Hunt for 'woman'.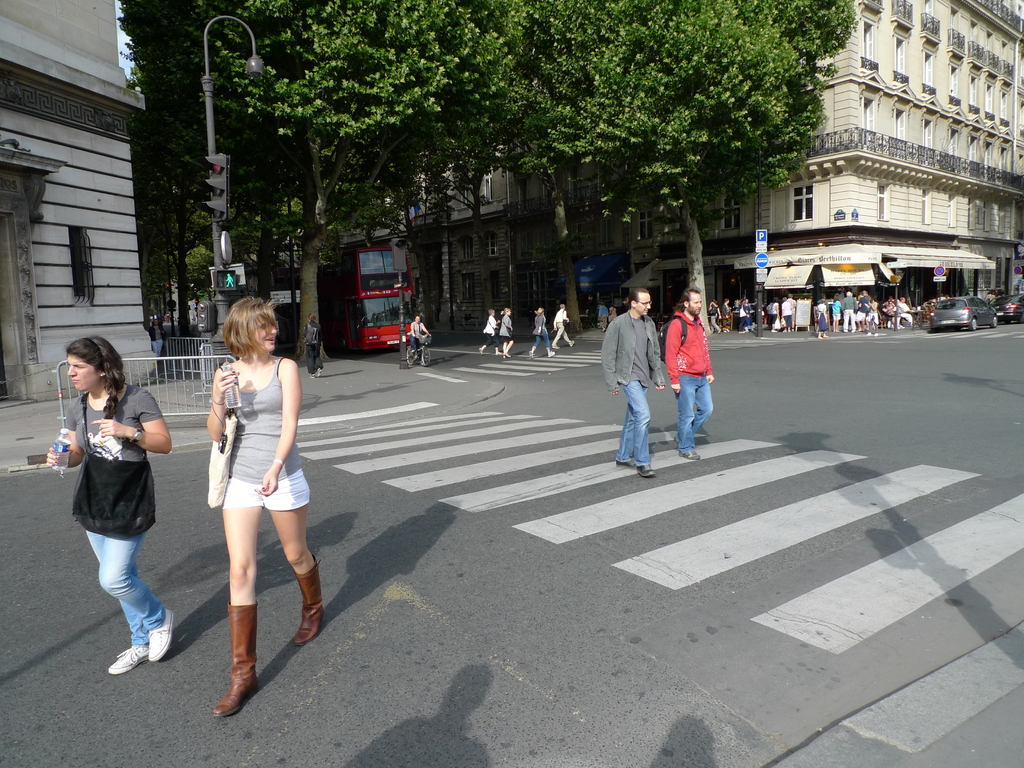
Hunted down at (303,312,324,376).
